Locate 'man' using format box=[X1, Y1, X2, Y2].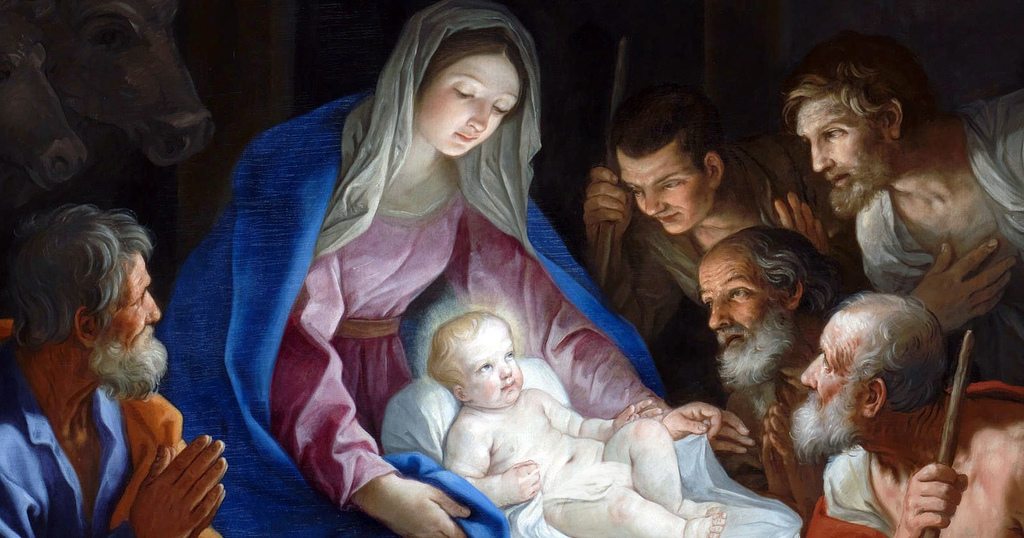
box=[760, 53, 1012, 348].
